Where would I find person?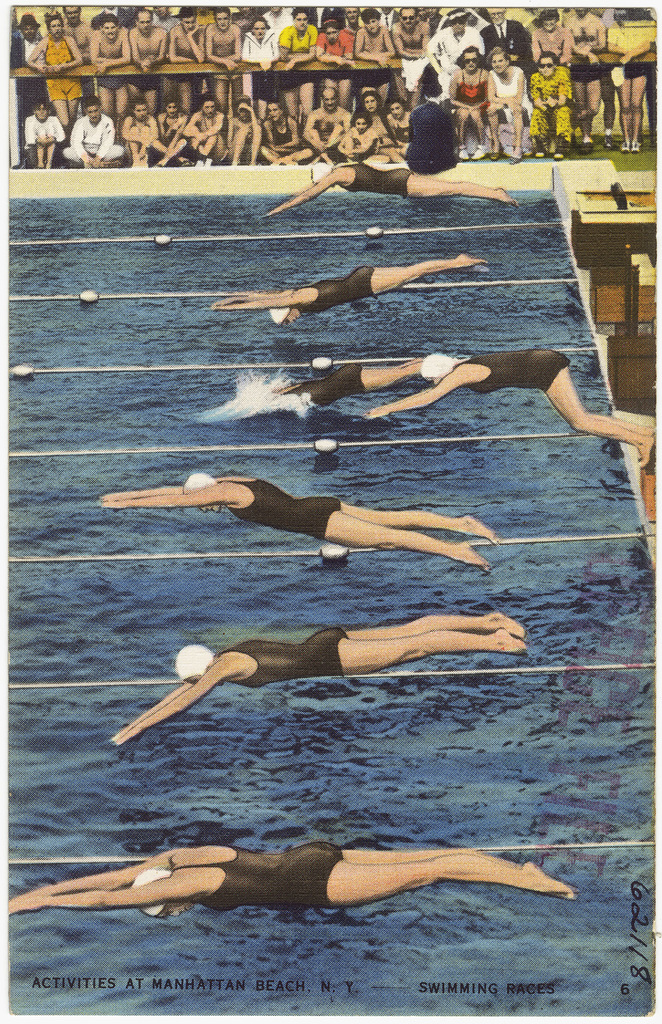
At 100, 470, 500, 573.
